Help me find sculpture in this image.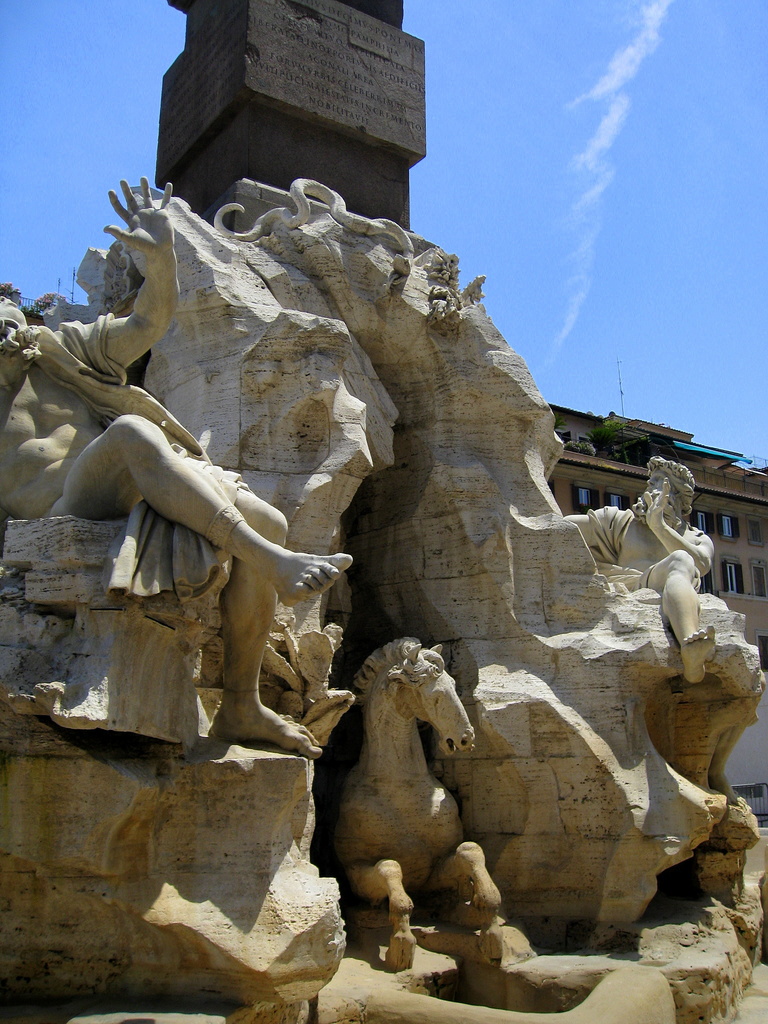
Found it: l=319, t=609, r=508, b=975.
